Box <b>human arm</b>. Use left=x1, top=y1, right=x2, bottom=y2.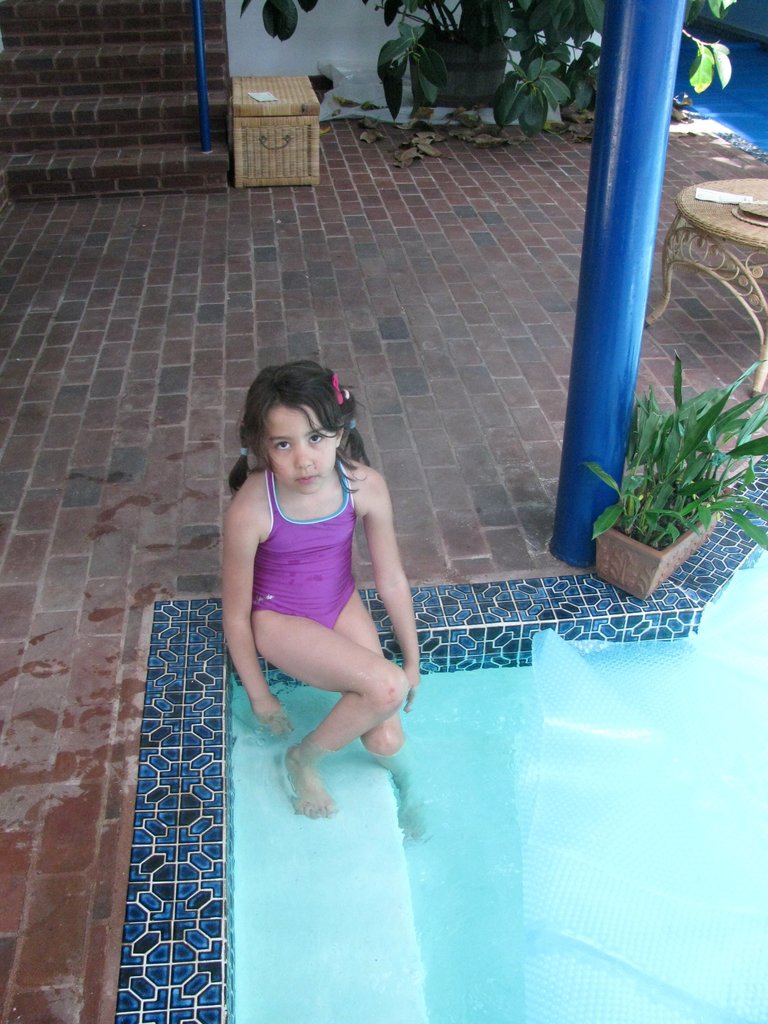
left=216, top=509, right=279, bottom=734.
